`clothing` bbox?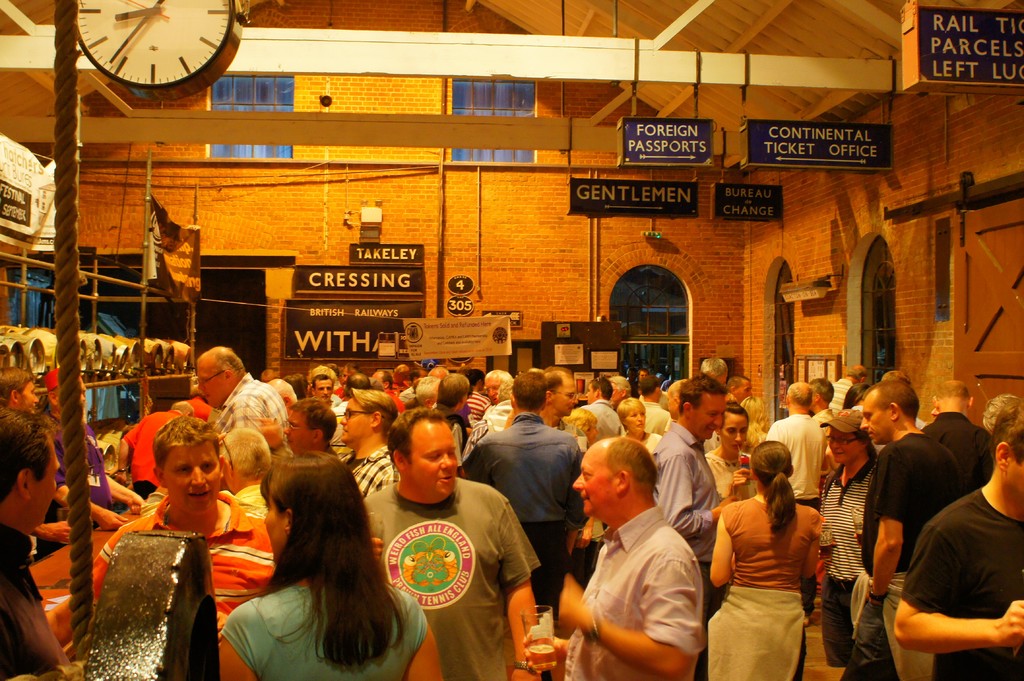
box=[648, 421, 732, 680]
